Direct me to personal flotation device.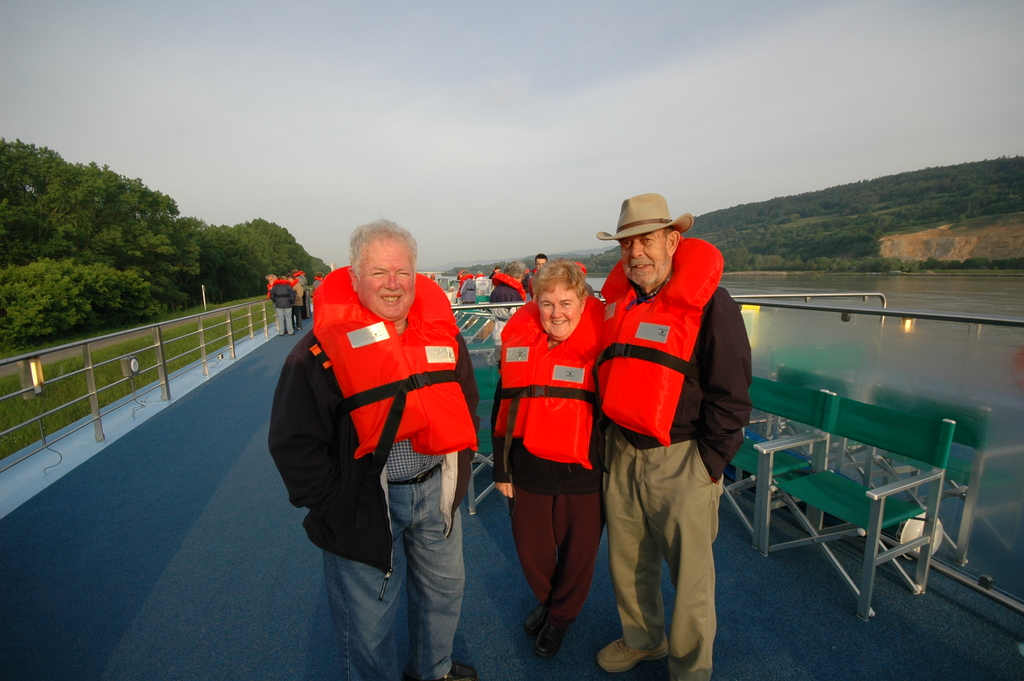
Direction: 313,263,481,530.
